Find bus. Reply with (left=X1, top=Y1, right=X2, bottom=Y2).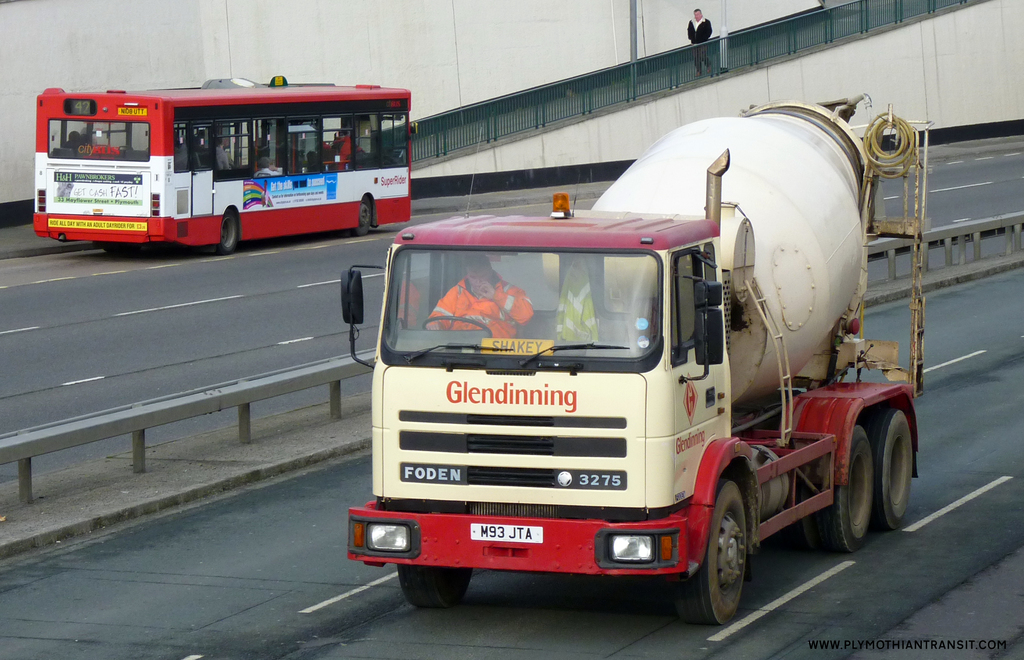
(left=32, top=76, right=412, bottom=259).
